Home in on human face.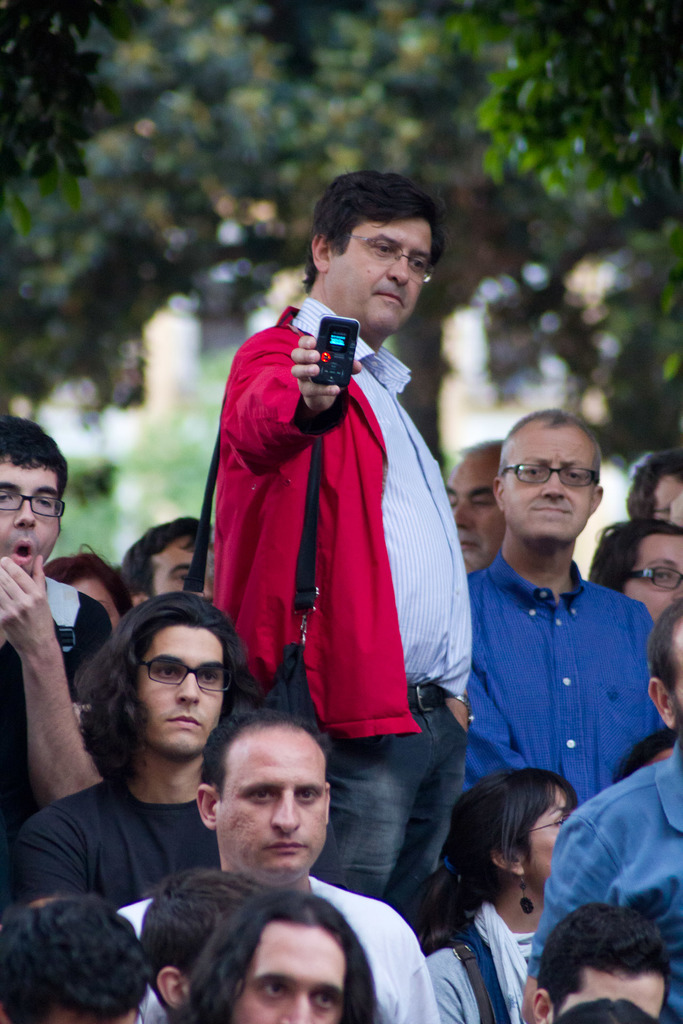
Homed in at left=621, top=534, right=682, bottom=627.
